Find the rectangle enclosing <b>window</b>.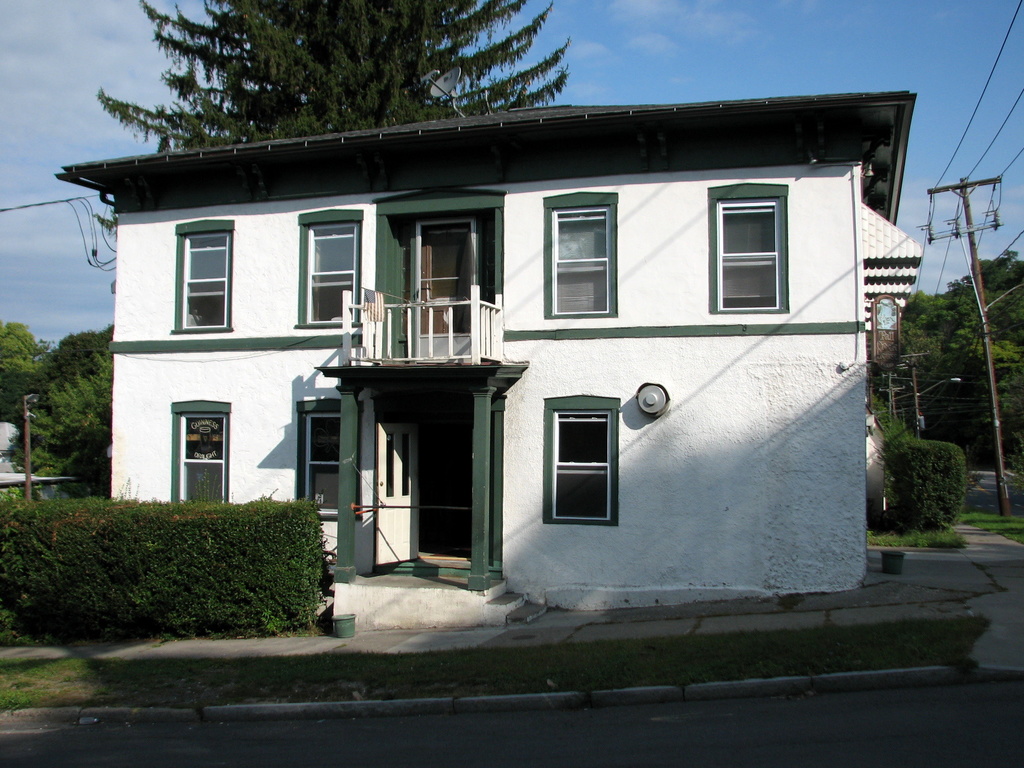
<bbox>385, 426, 412, 499</bbox>.
